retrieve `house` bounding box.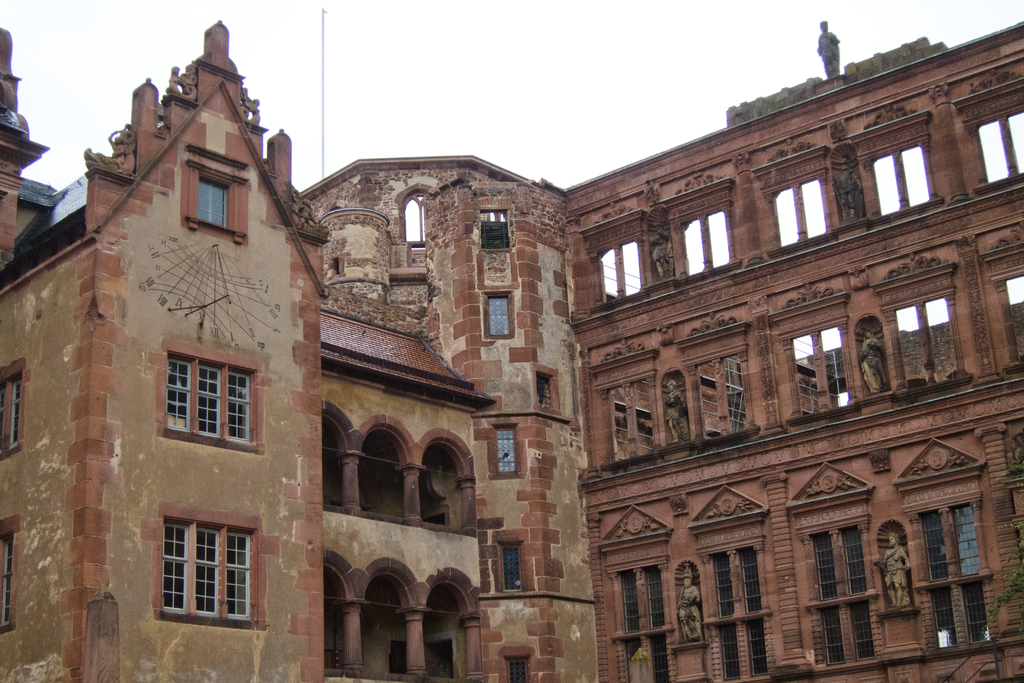
Bounding box: <bbox>0, 8, 490, 682</bbox>.
